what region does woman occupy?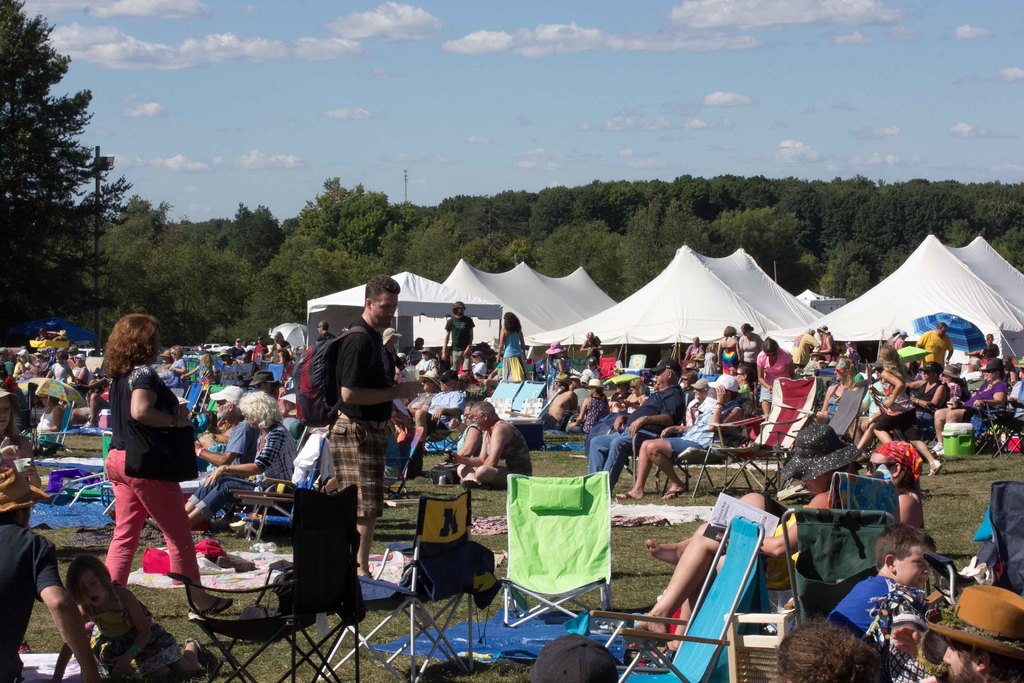
[490,313,535,384].
